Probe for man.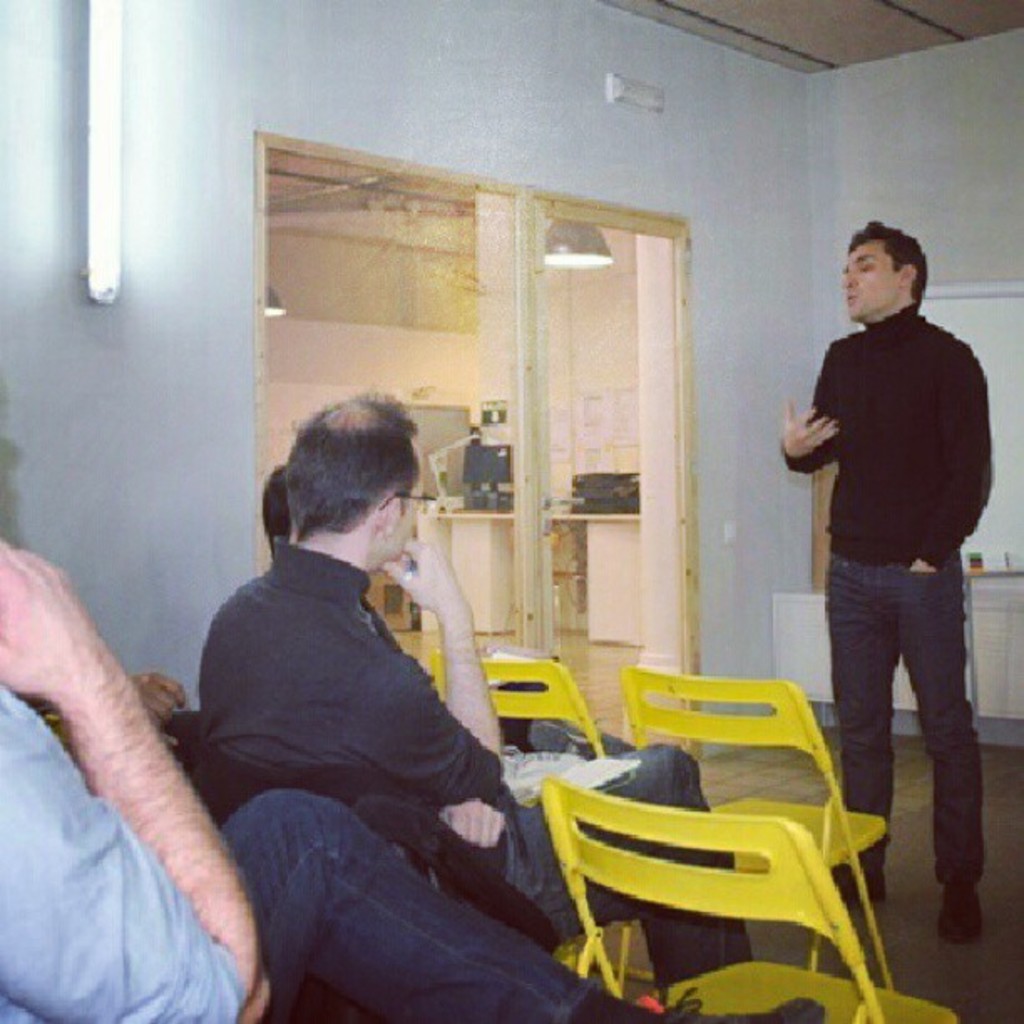
Probe result: crop(172, 376, 724, 1022).
